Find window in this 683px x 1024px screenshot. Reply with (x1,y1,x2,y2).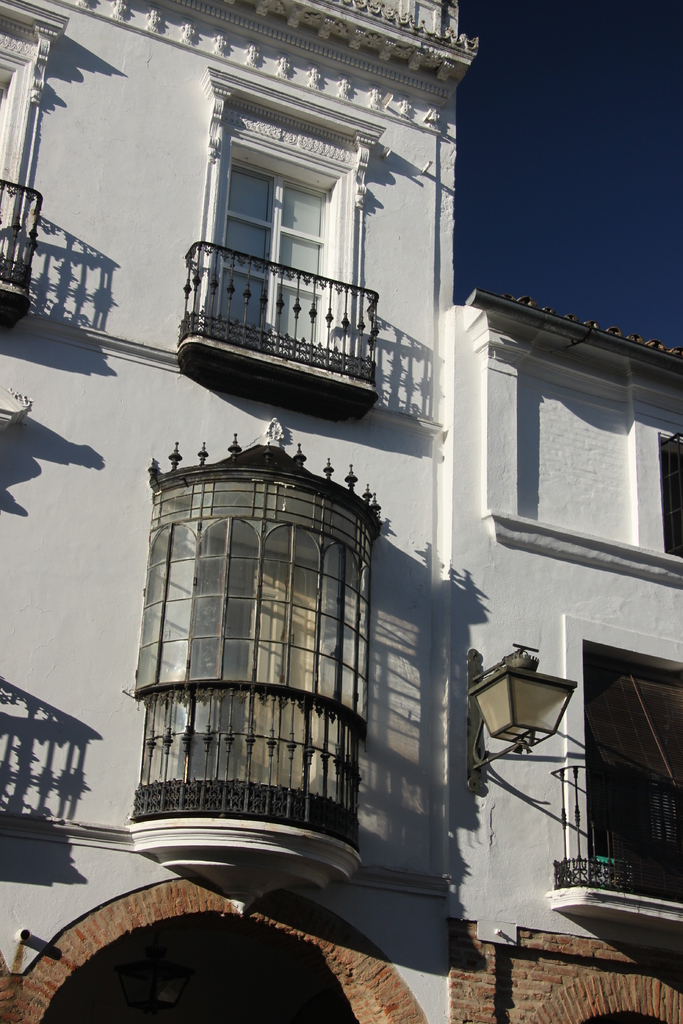
(224,128,365,378).
